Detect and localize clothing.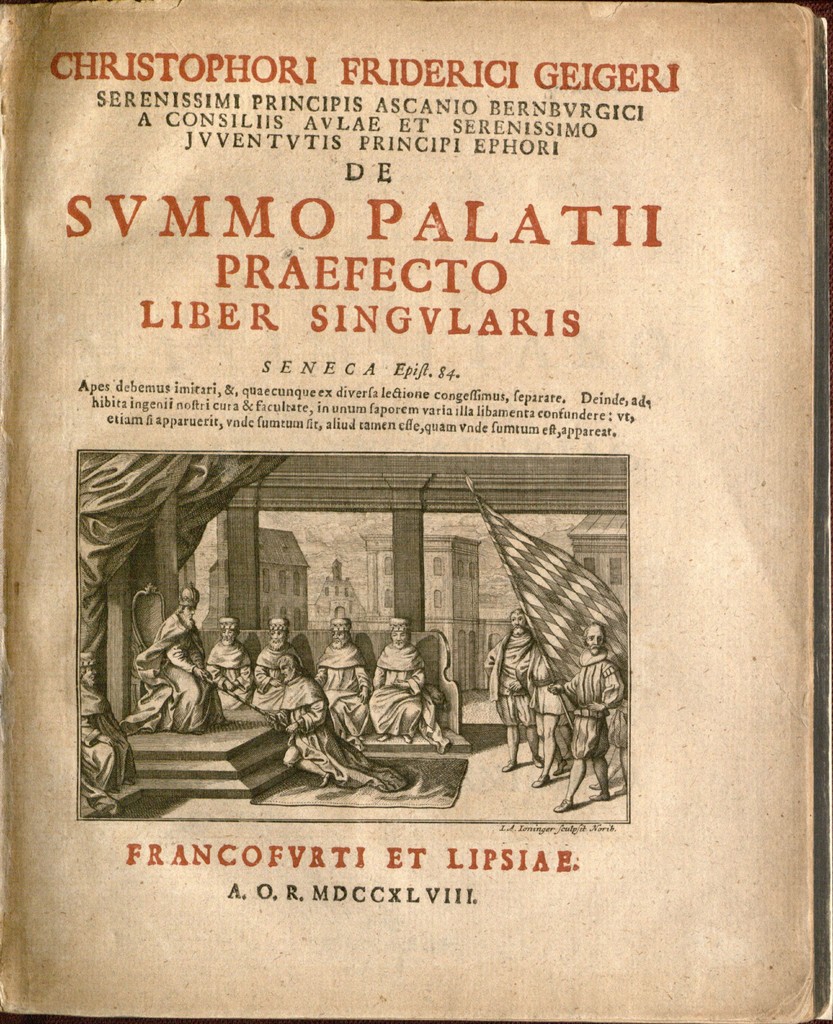
Localized at region(267, 675, 407, 787).
